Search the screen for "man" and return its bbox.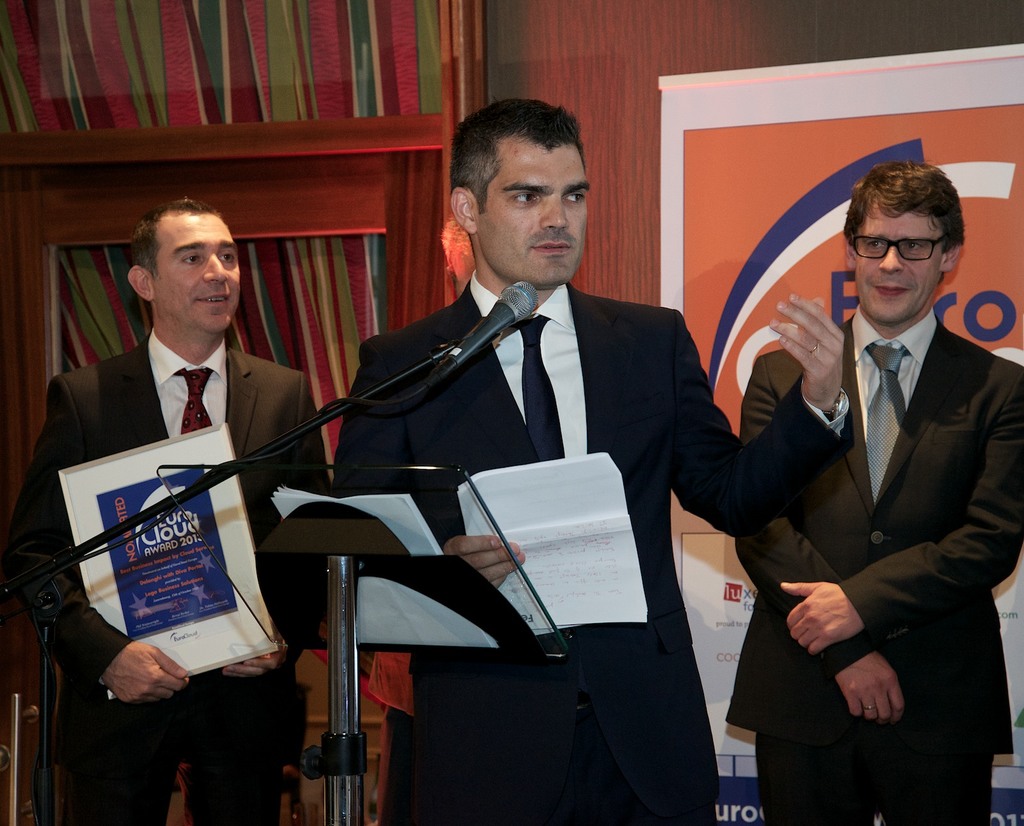
Found: rect(711, 151, 1023, 825).
